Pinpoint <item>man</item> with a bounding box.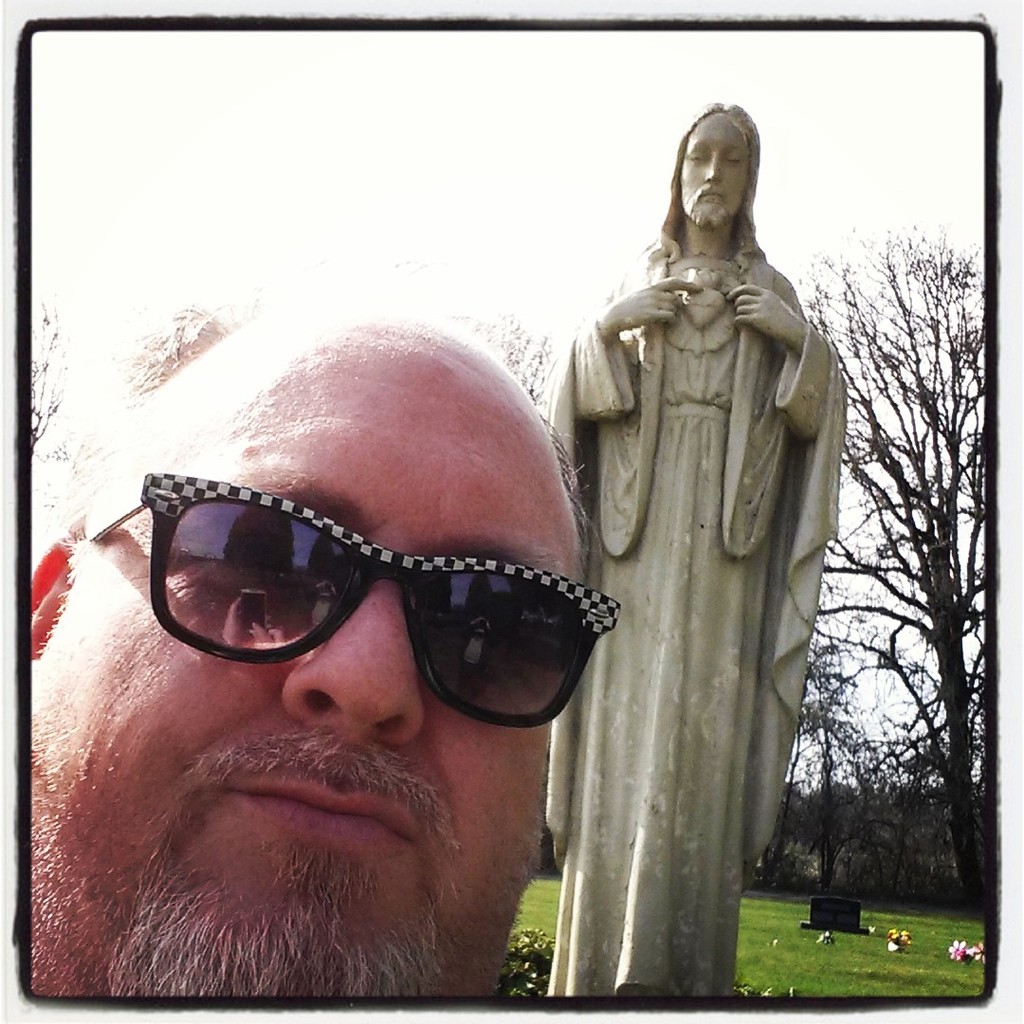
555, 109, 850, 963.
